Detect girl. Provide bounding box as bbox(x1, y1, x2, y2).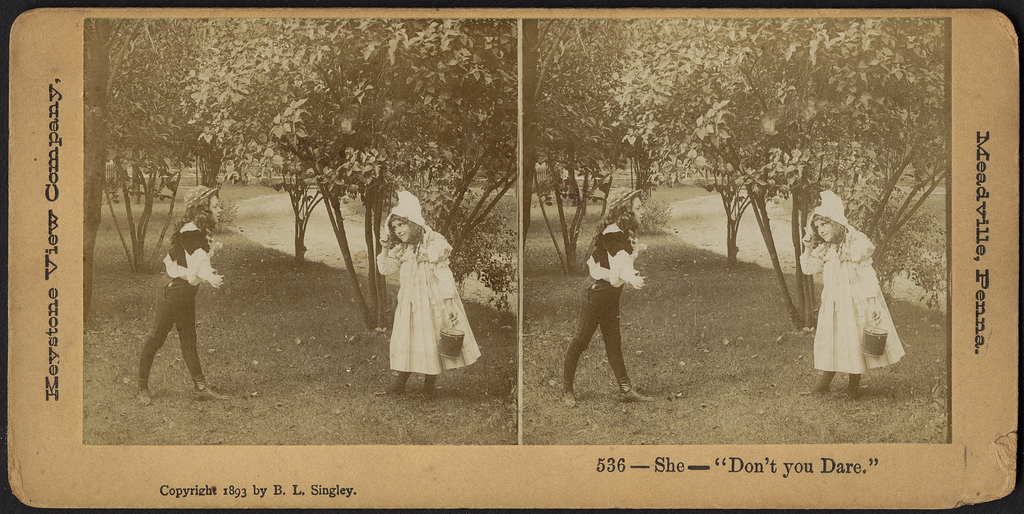
bbox(803, 192, 905, 396).
